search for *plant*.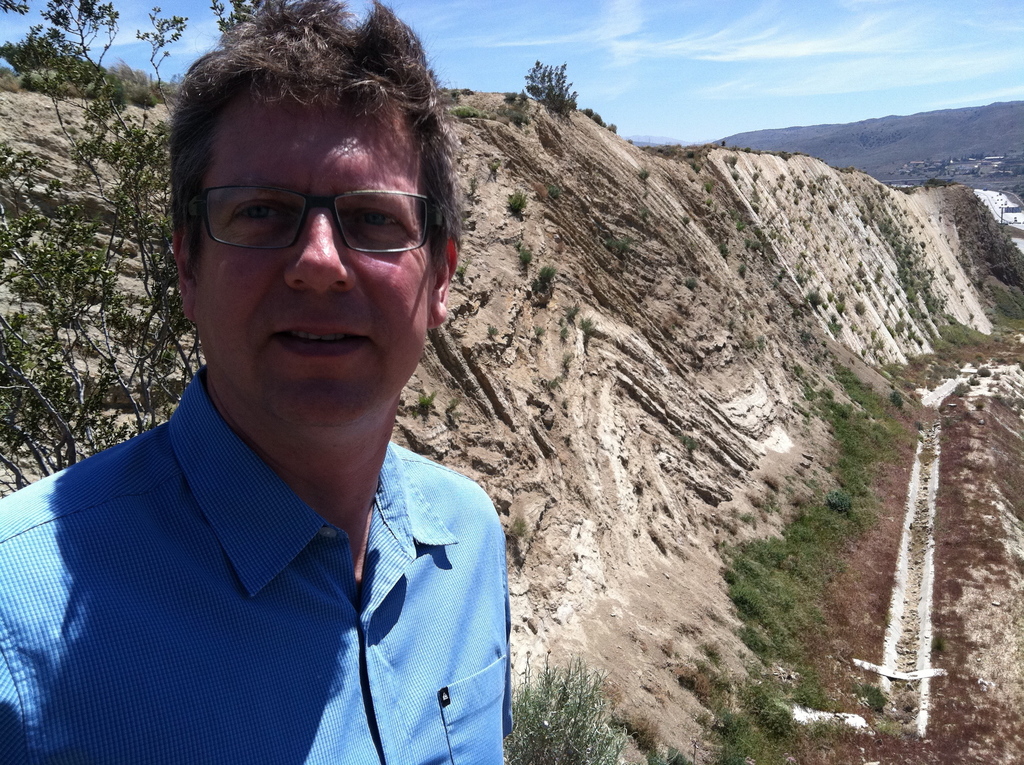
Found at rect(532, 258, 563, 287).
